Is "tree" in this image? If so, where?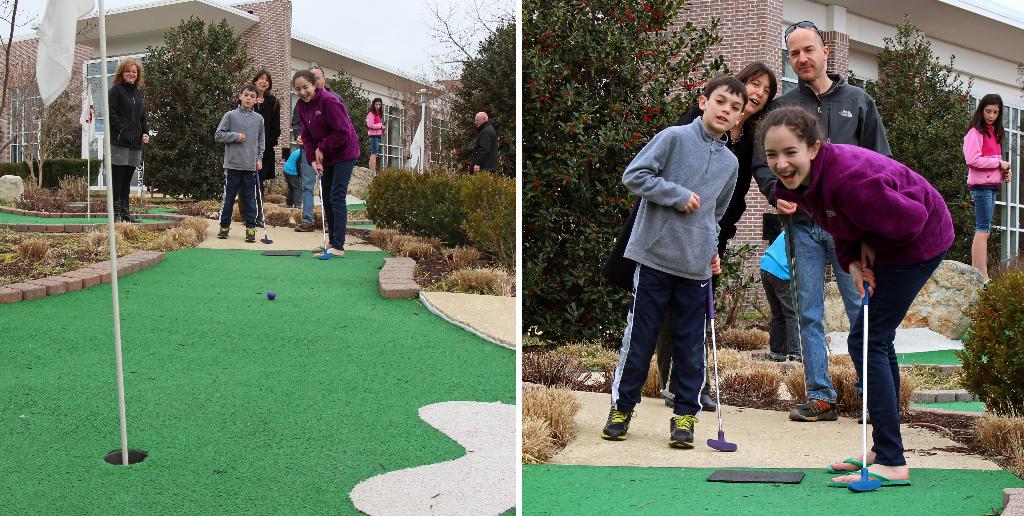
Yes, at 0,0,46,128.
